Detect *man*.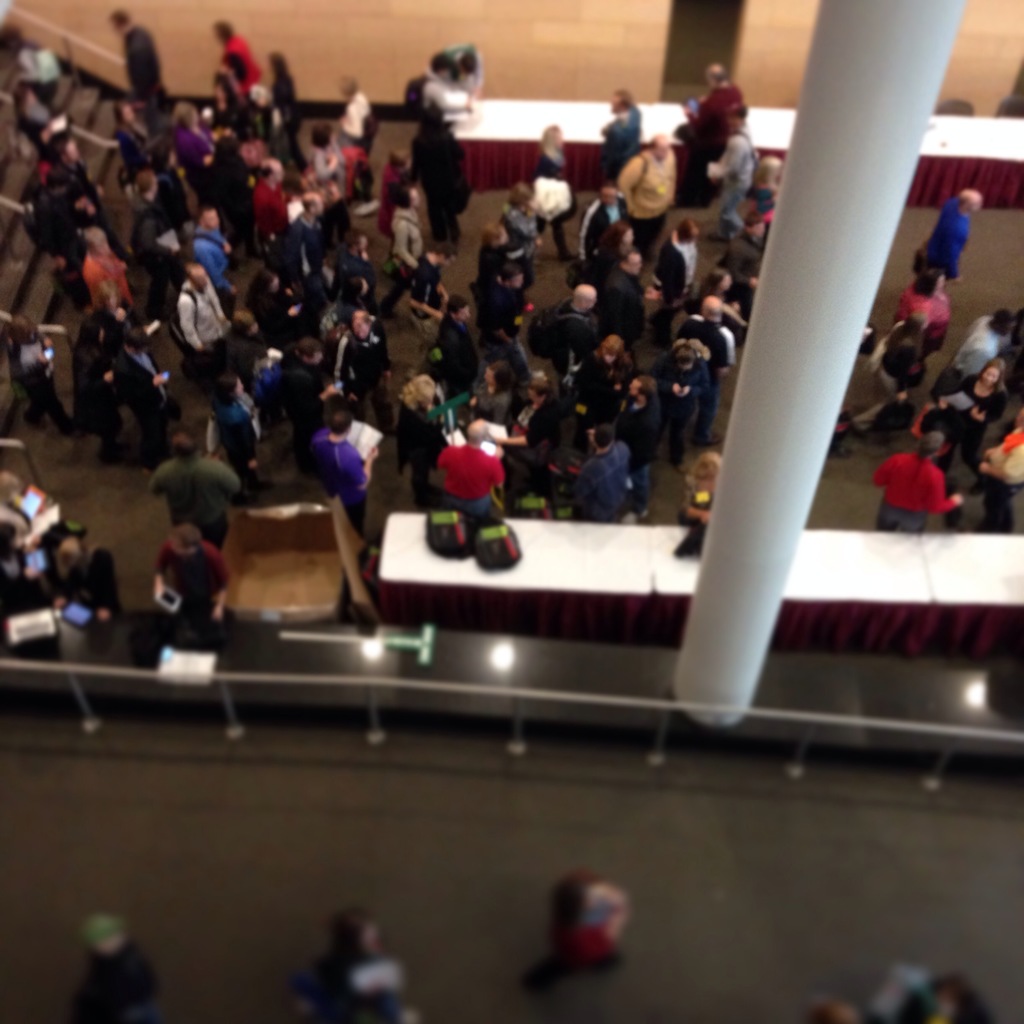
Detected at crop(109, 8, 169, 115).
